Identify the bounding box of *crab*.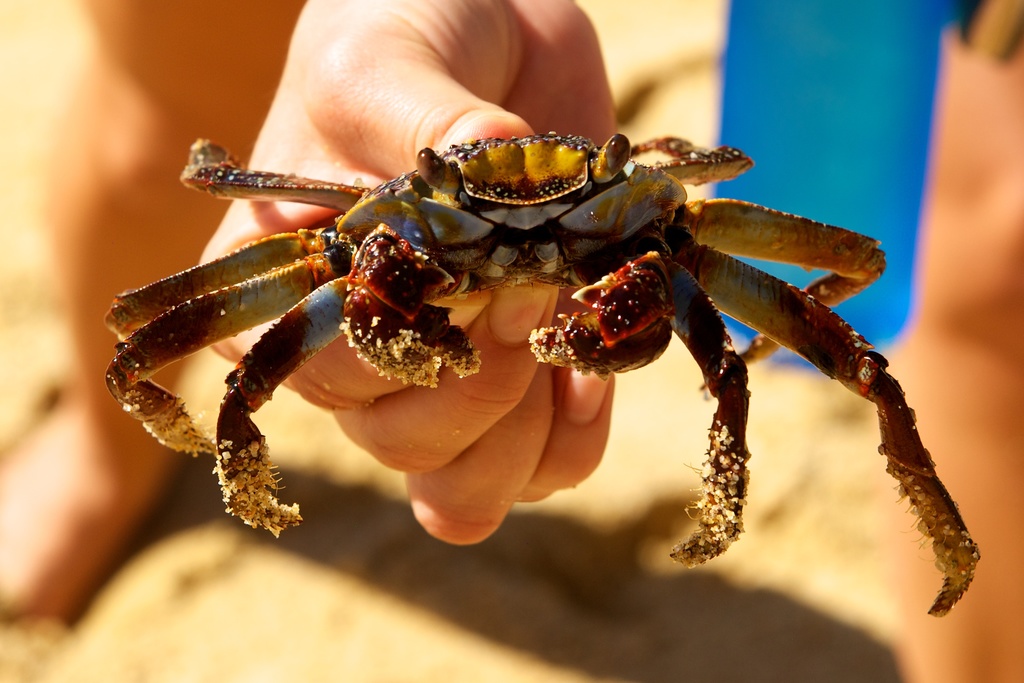
BBox(99, 131, 993, 620).
